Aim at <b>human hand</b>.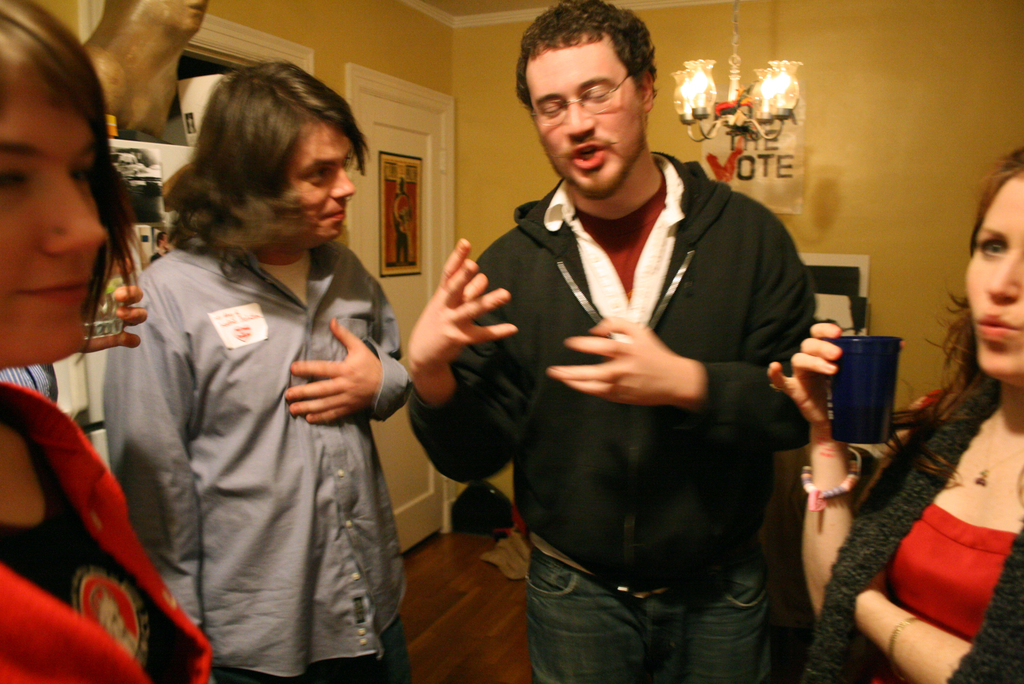
Aimed at [766, 321, 909, 430].
